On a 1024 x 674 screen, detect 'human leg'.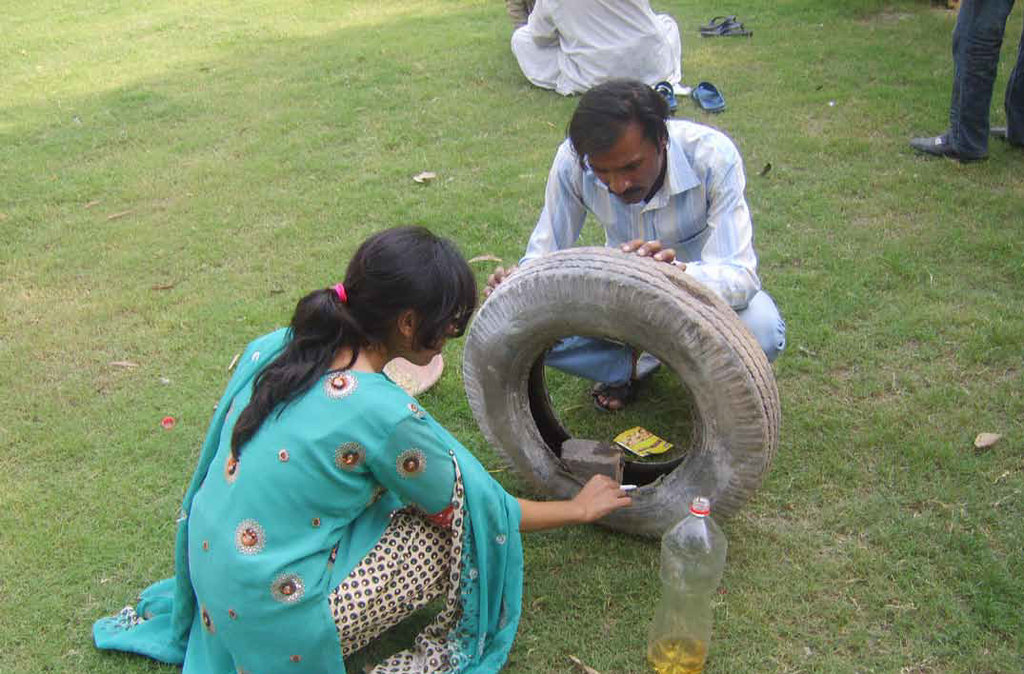
539/325/653/404.
